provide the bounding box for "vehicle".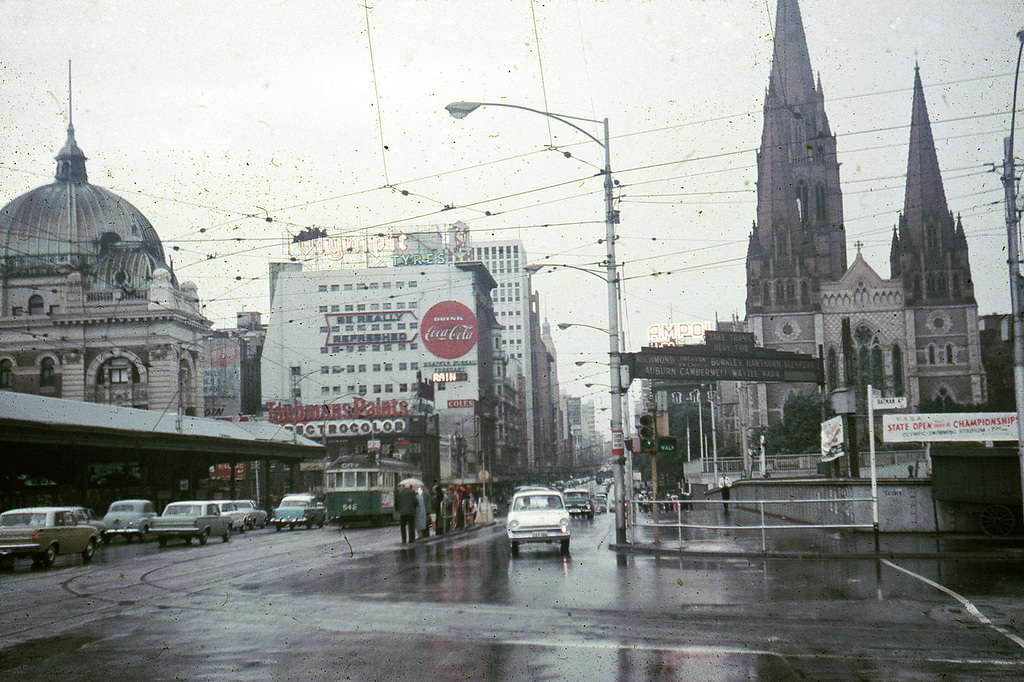
rect(266, 495, 326, 531).
